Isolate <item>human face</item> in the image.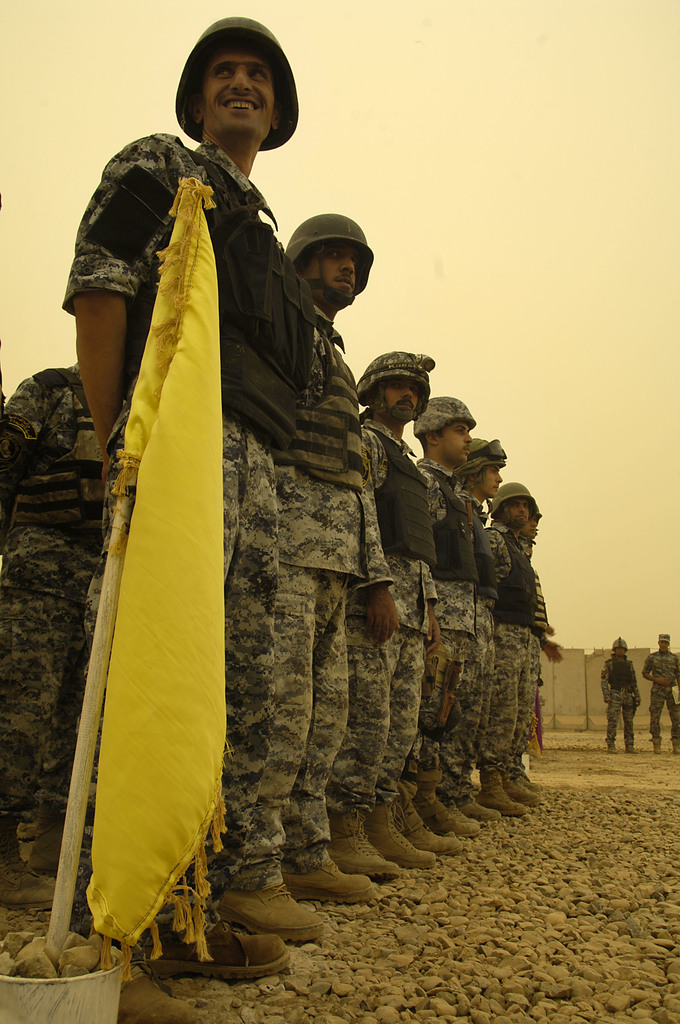
Isolated region: {"x1": 519, "y1": 514, "x2": 538, "y2": 536}.
